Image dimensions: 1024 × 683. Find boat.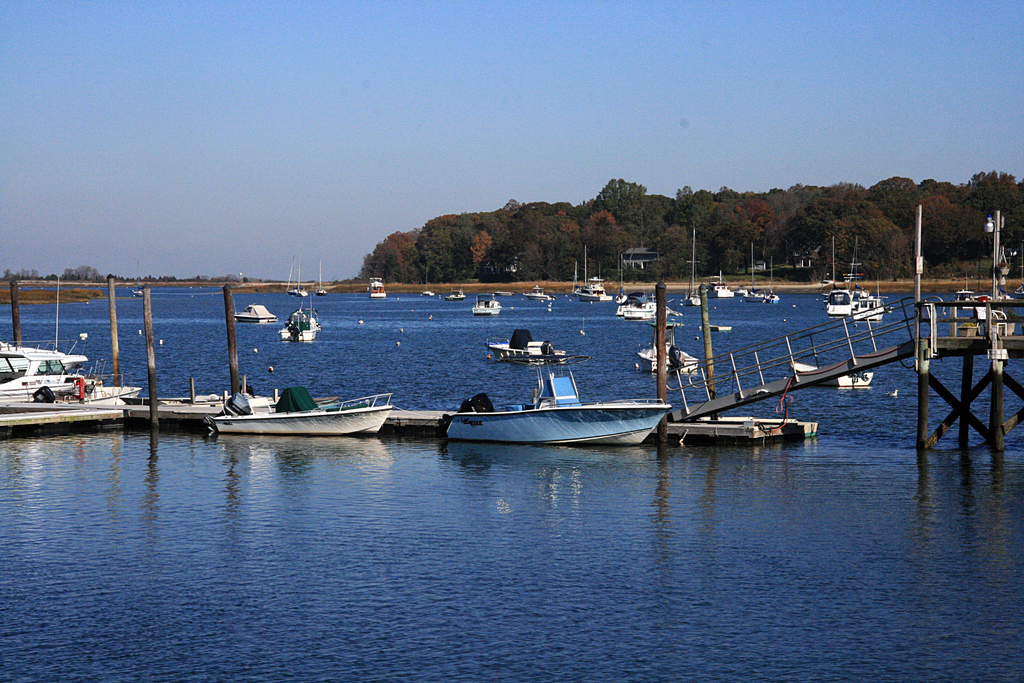
[0, 369, 97, 395].
